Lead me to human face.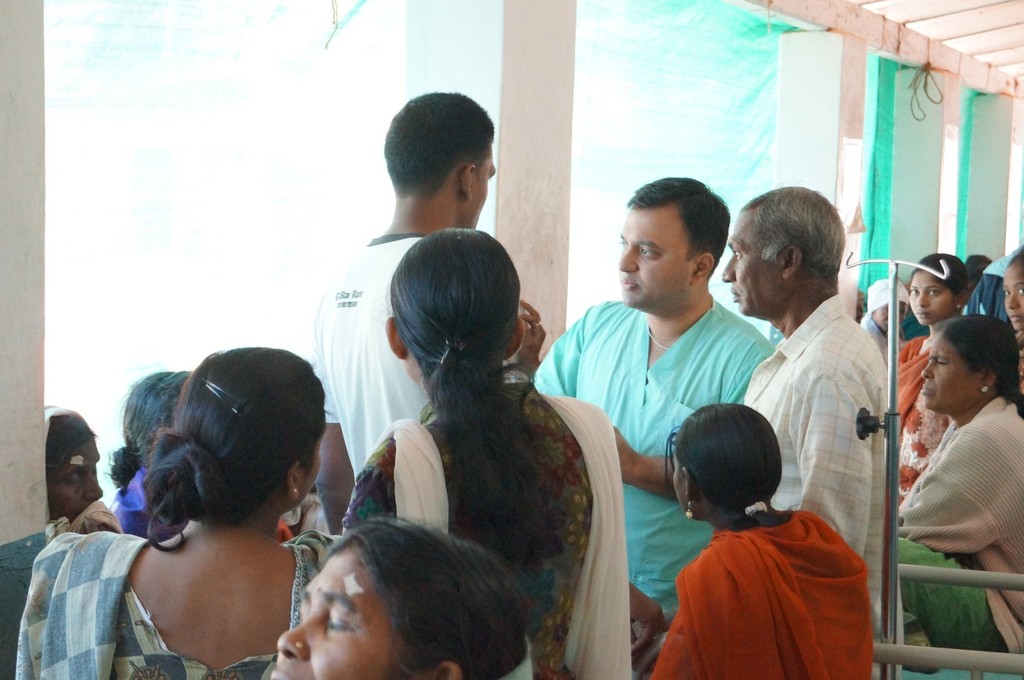
Lead to BBox(304, 418, 330, 501).
